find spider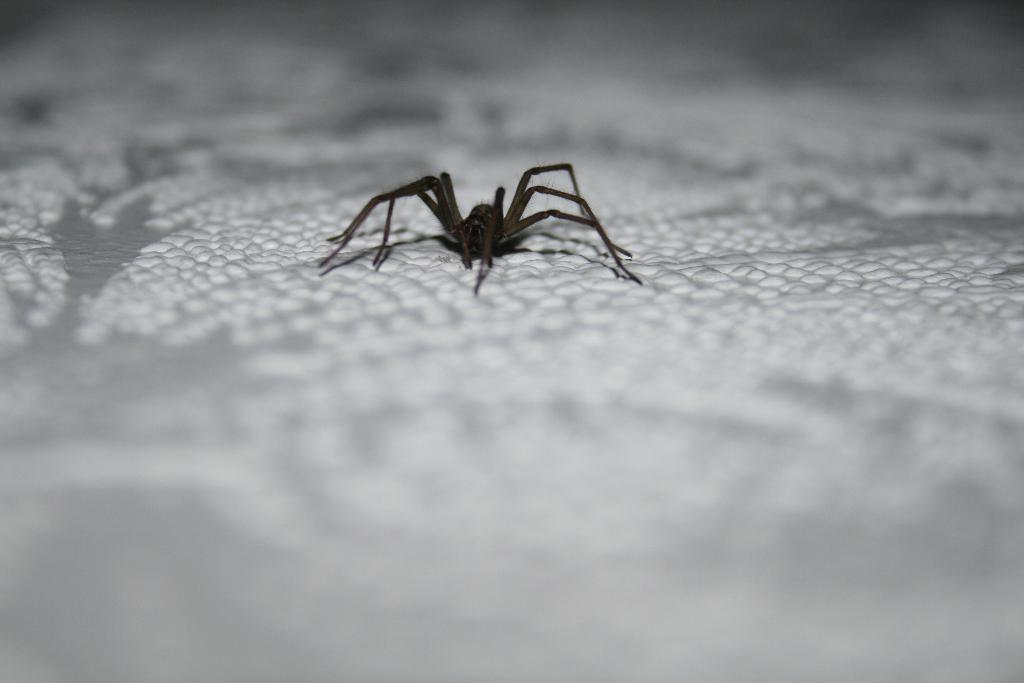
<bbox>318, 159, 642, 297</bbox>
